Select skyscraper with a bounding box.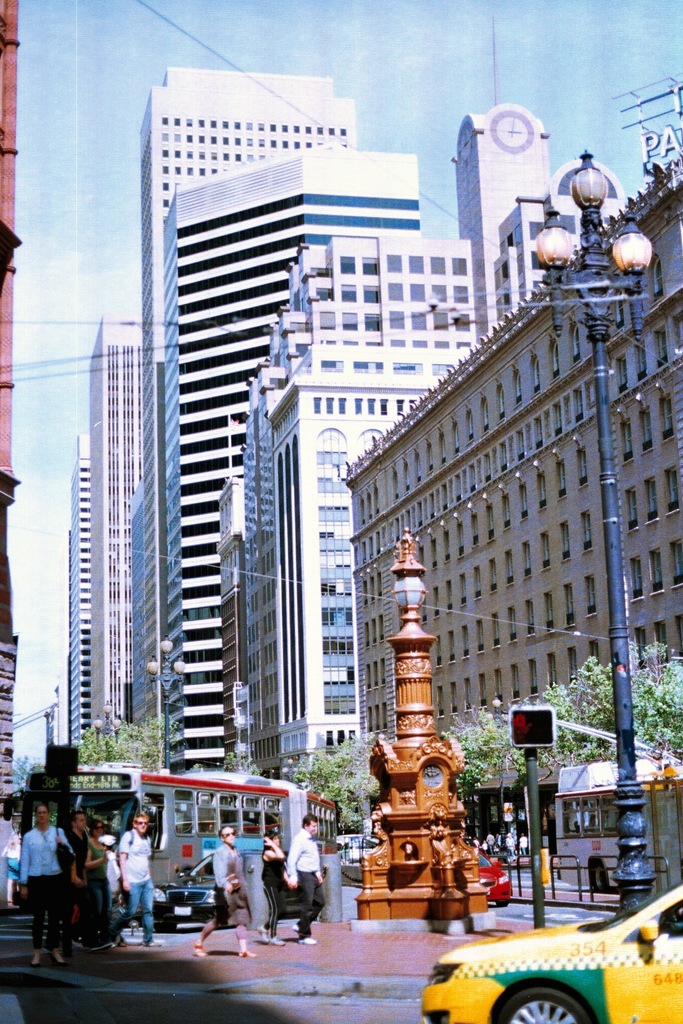
select_region(92, 314, 148, 733).
